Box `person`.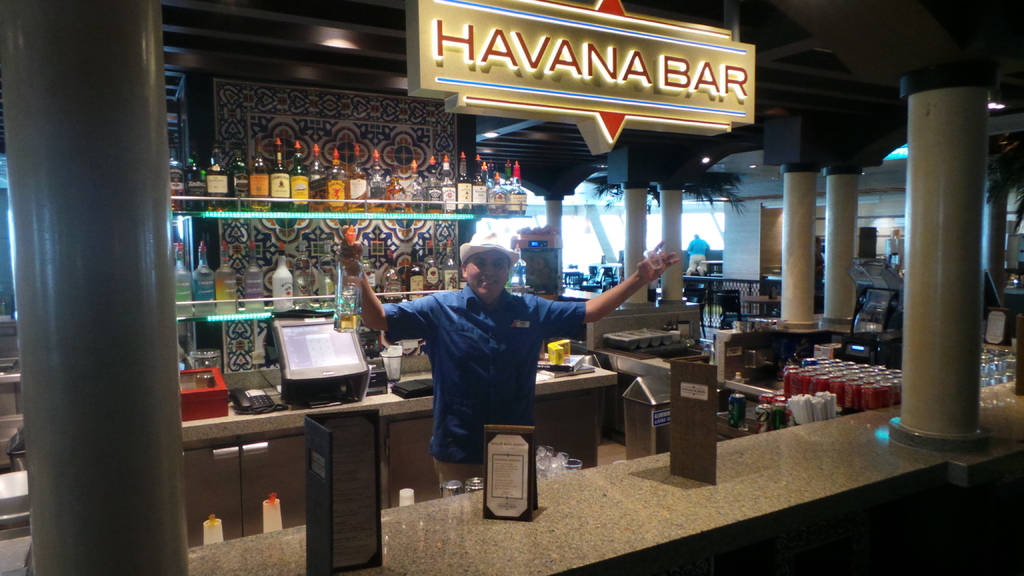
bbox(340, 213, 678, 494).
